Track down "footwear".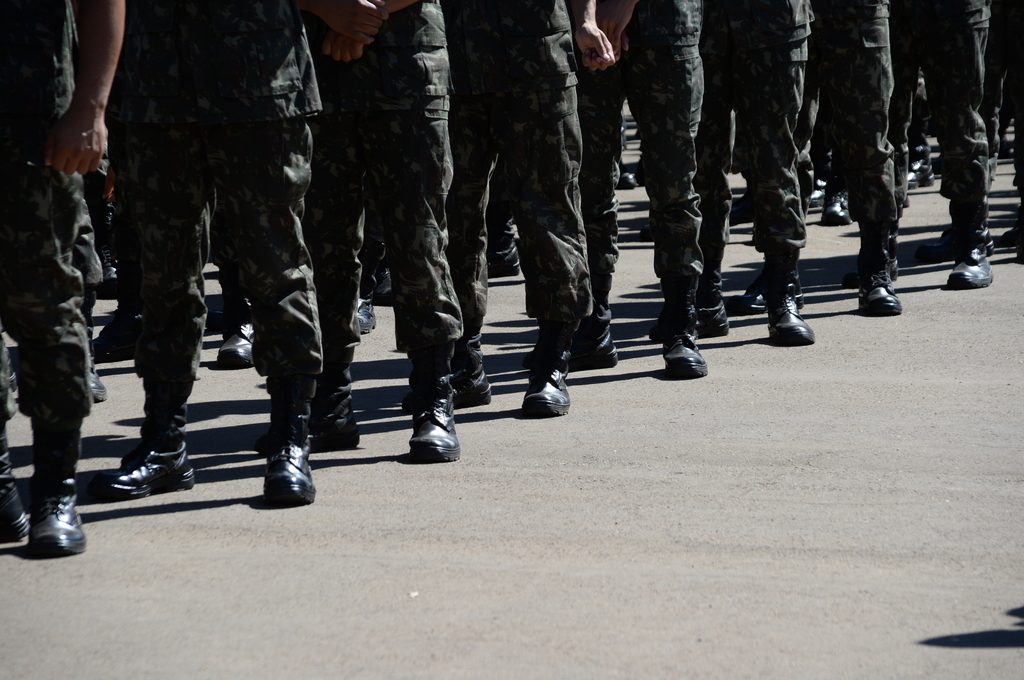
Tracked to [left=945, top=215, right=996, bottom=289].
